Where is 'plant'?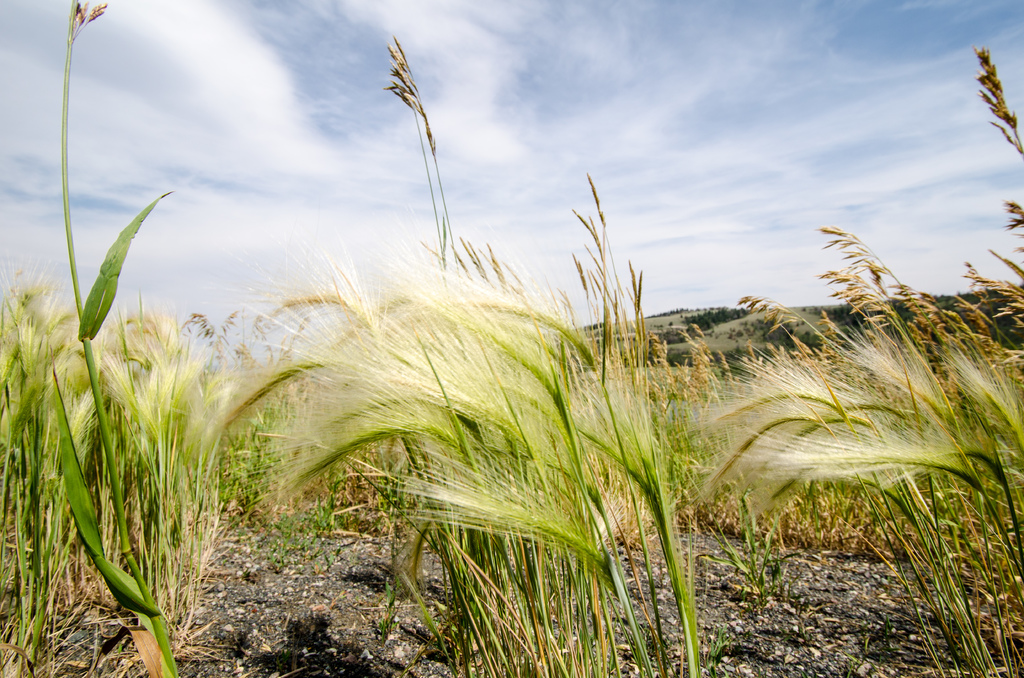
left=236, top=44, right=712, bottom=677.
